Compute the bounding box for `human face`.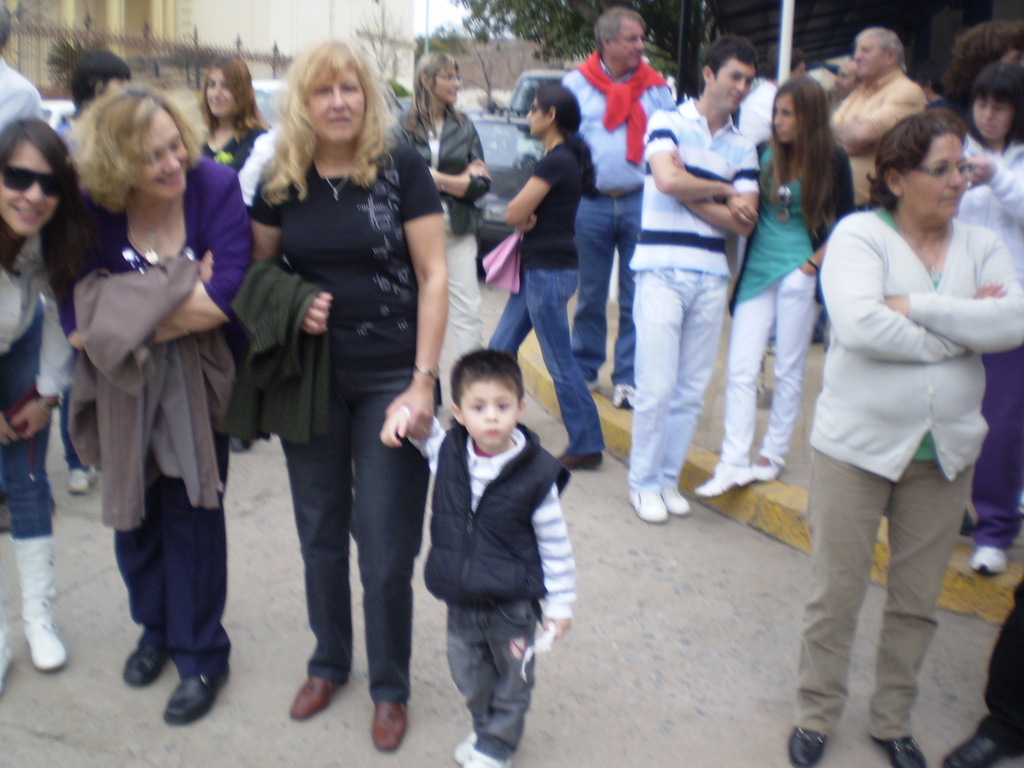
138/106/188/193.
